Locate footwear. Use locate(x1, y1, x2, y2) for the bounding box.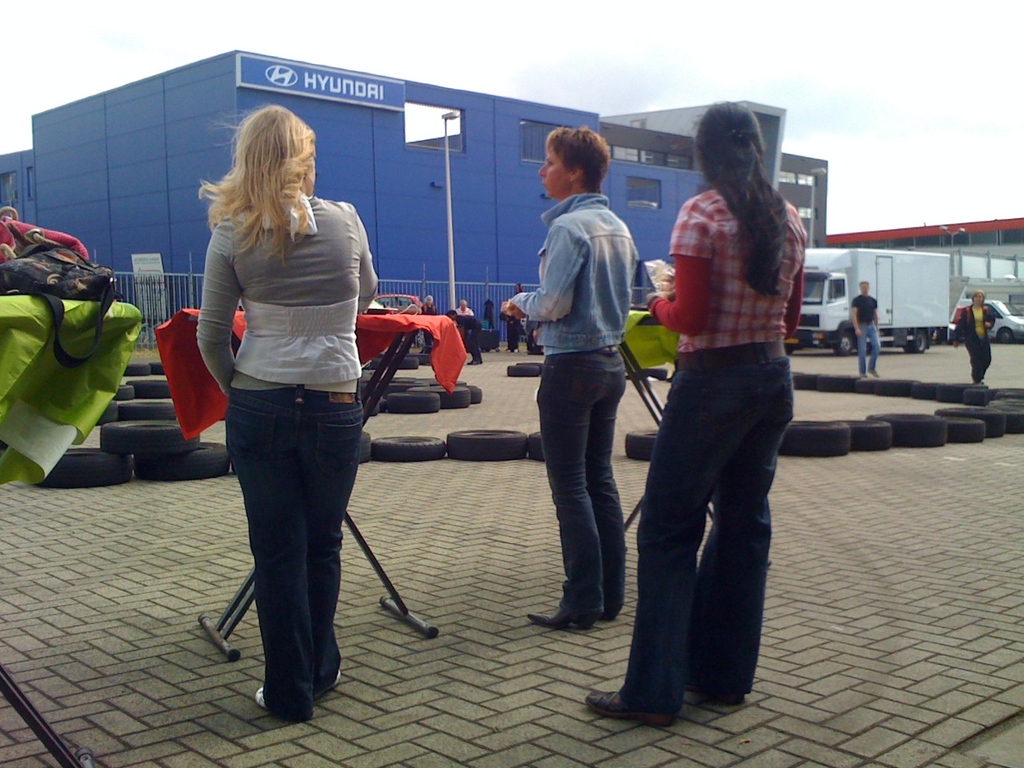
locate(255, 687, 263, 713).
